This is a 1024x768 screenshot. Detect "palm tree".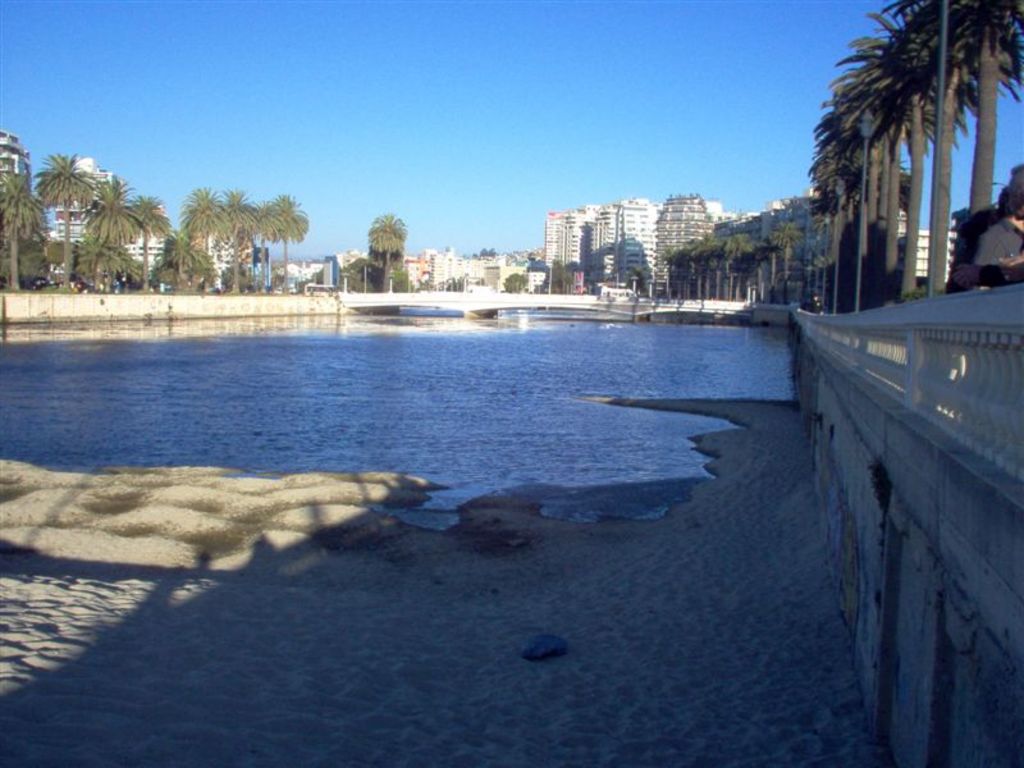
bbox=[851, 54, 916, 273].
